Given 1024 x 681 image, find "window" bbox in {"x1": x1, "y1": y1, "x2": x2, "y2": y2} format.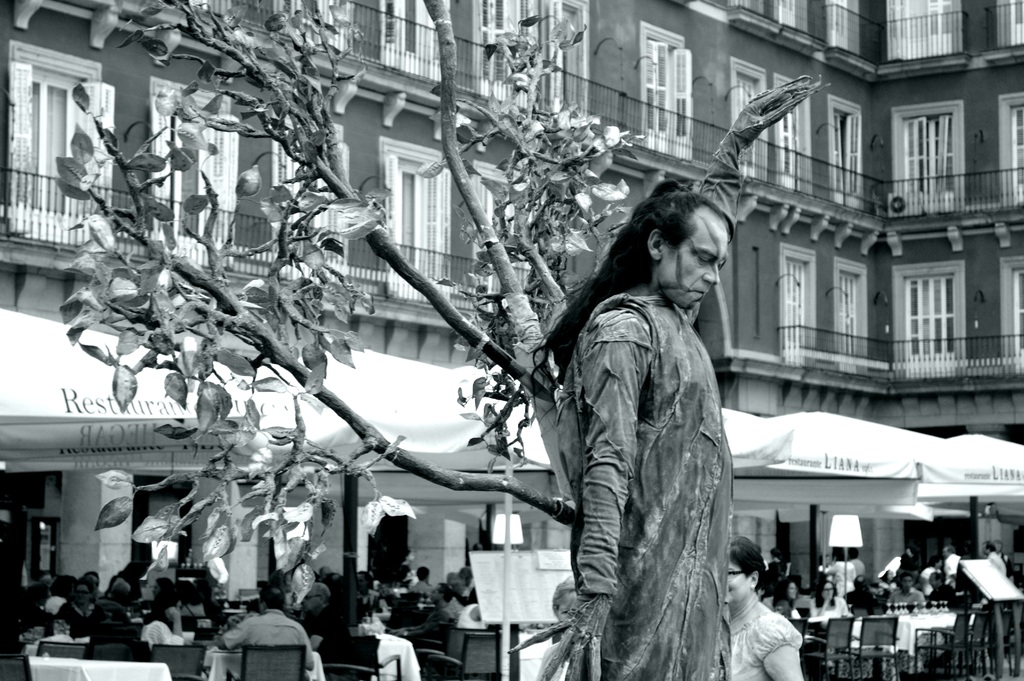
{"x1": 770, "y1": 1, "x2": 803, "y2": 44}.
